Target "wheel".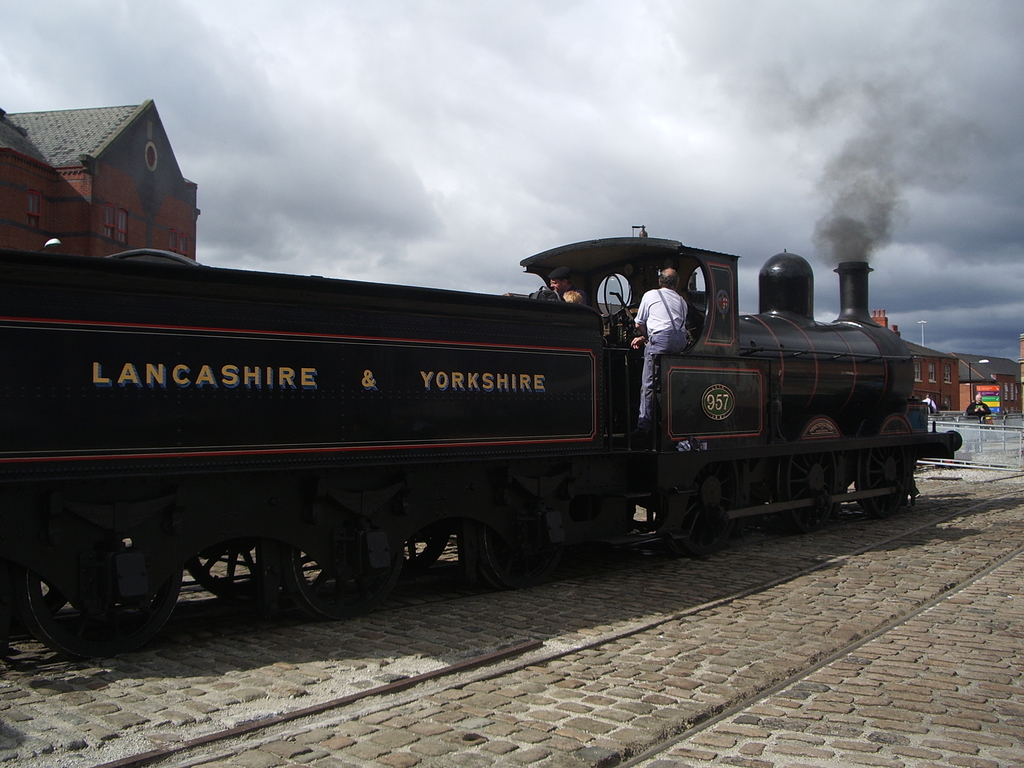
Target region: [771, 455, 826, 529].
